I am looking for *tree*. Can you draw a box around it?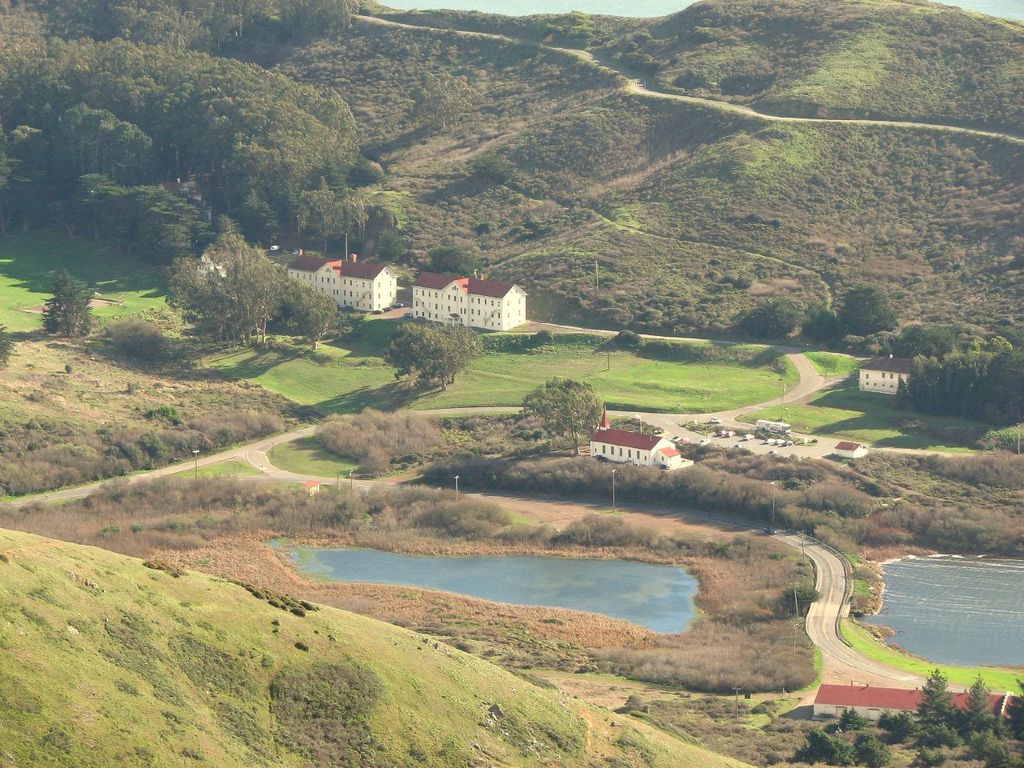
Sure, the bounding box is <region>0, 319, 18, 376</region>.
